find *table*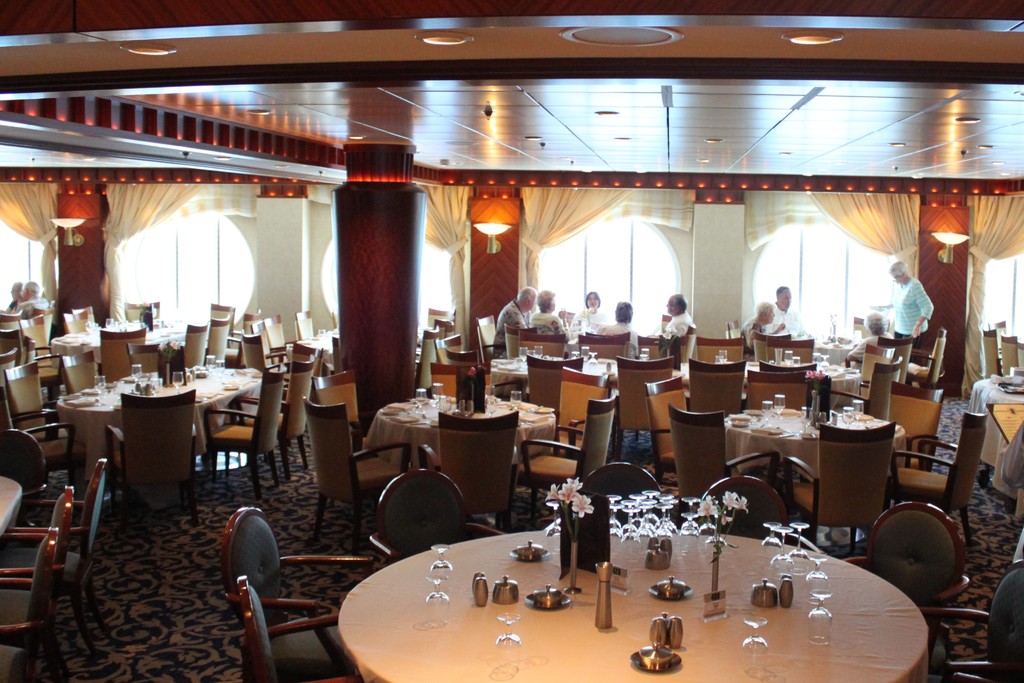
region(726, 406, 909, 494)
